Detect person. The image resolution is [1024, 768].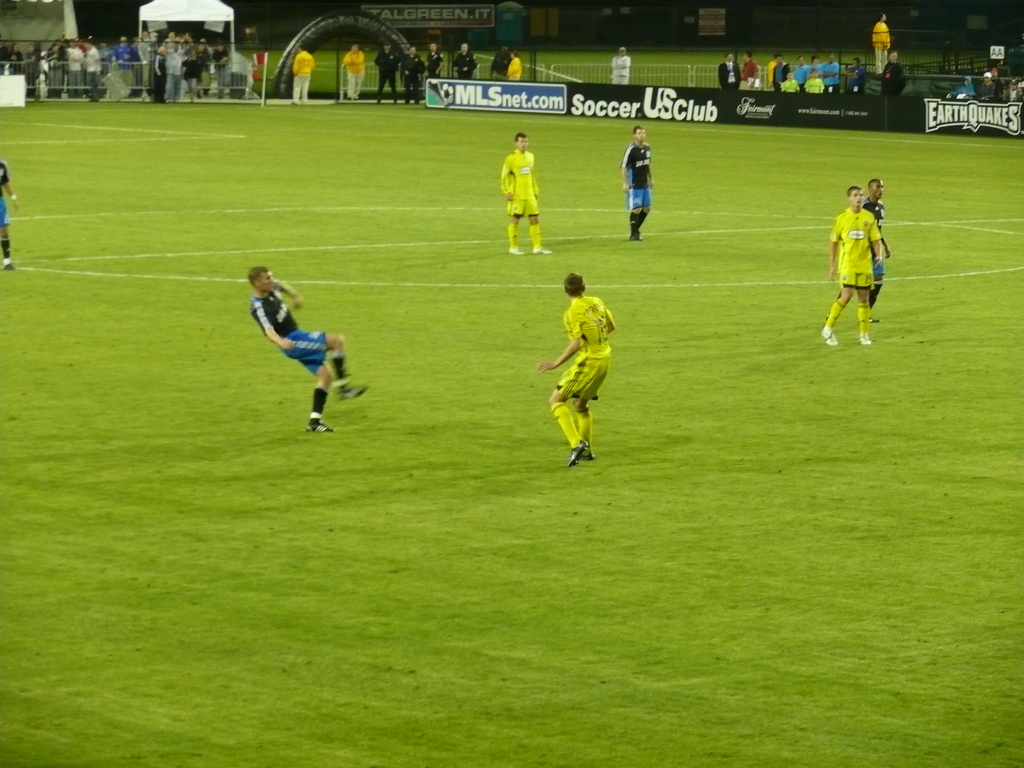
bbox=(507, 53, 521, 81).
